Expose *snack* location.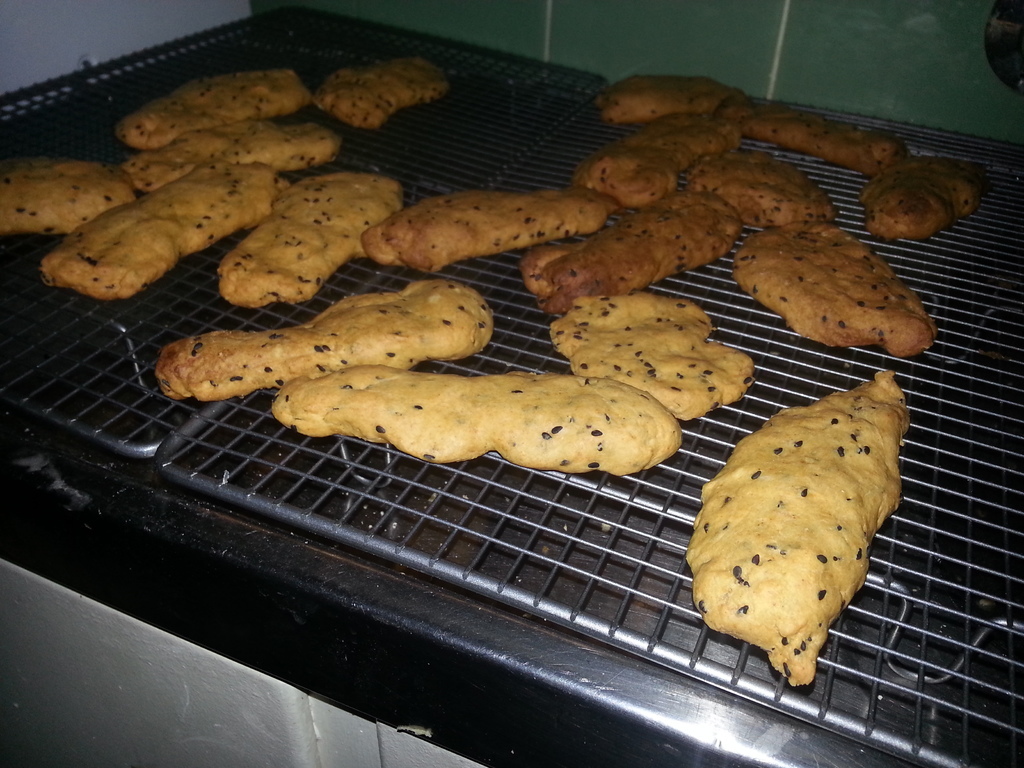
Exposed at bbox=(121, 114, 278, 191).
